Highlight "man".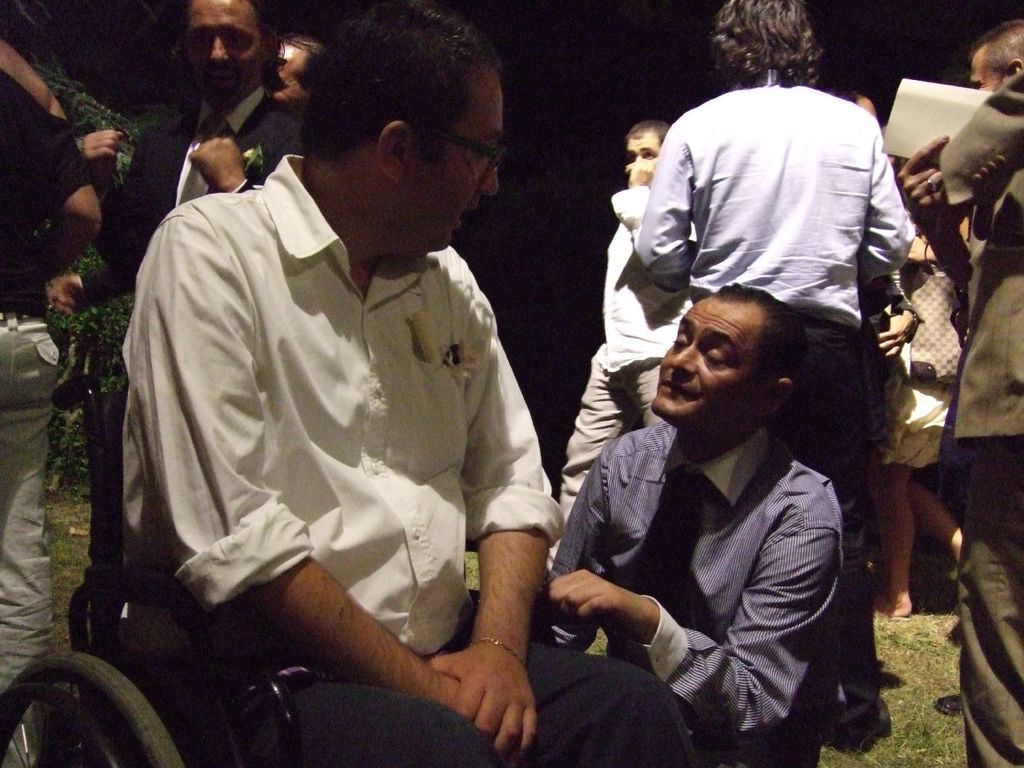
Highlighted region: [left=535, top=278, right=829, bottom=767].
